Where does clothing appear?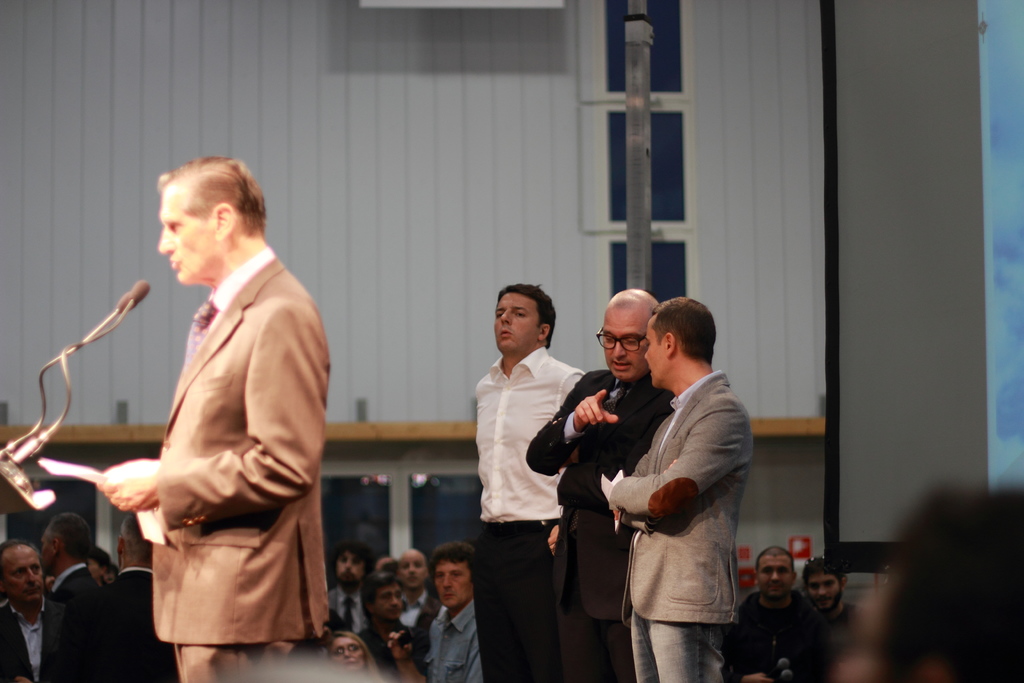
Appears at 141 252 334 652.
